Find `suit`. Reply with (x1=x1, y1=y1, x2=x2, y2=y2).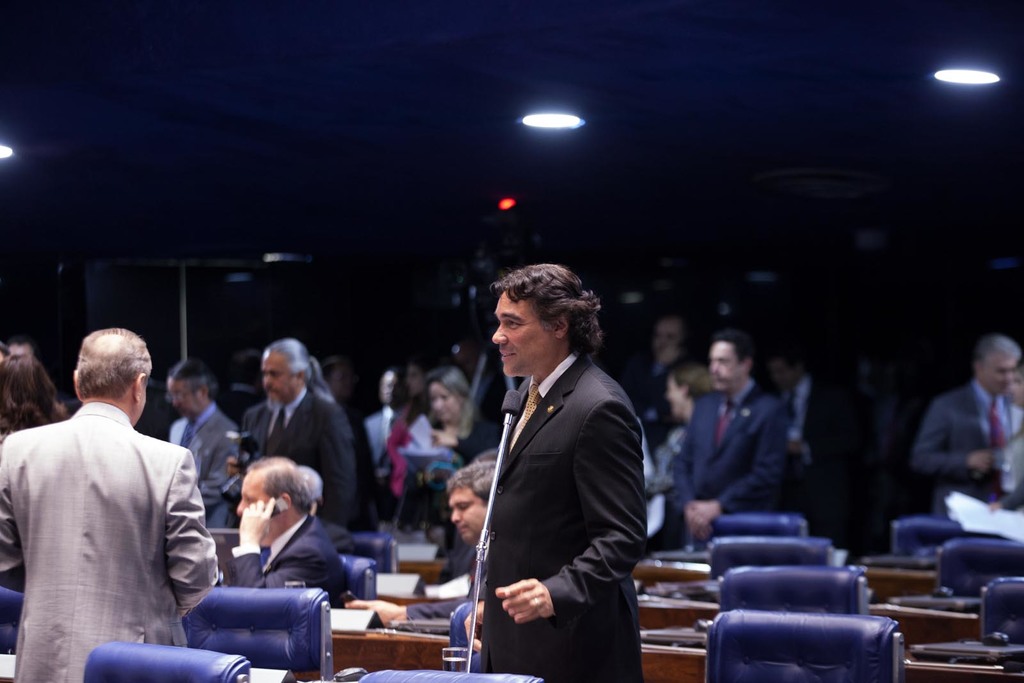
(x1=360, y1=405, x2=391, y2=462).
